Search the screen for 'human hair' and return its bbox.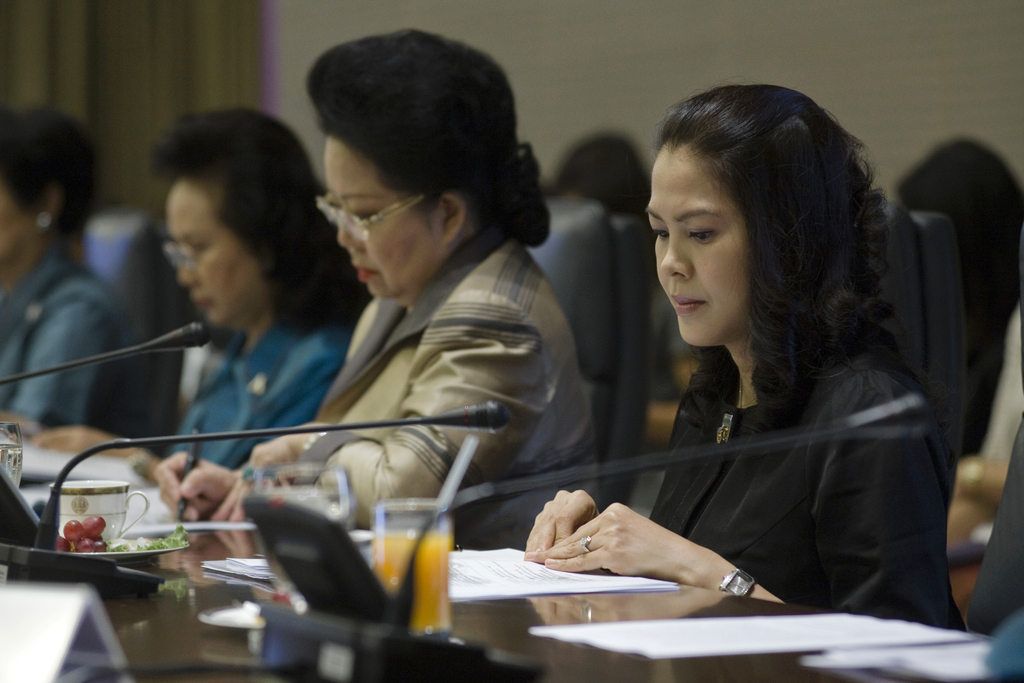
Found: {"x1": 0, "y1": 105, "x2": 90, "y2": 248}.
